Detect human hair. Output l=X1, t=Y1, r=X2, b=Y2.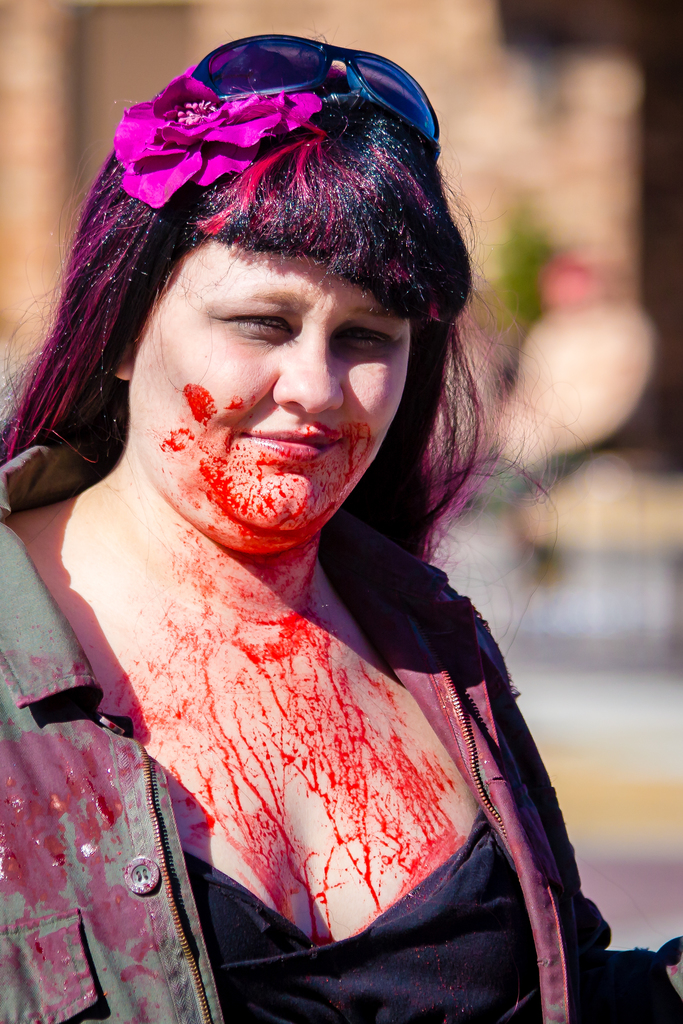
l=0, t=45, r=528, b=499.
